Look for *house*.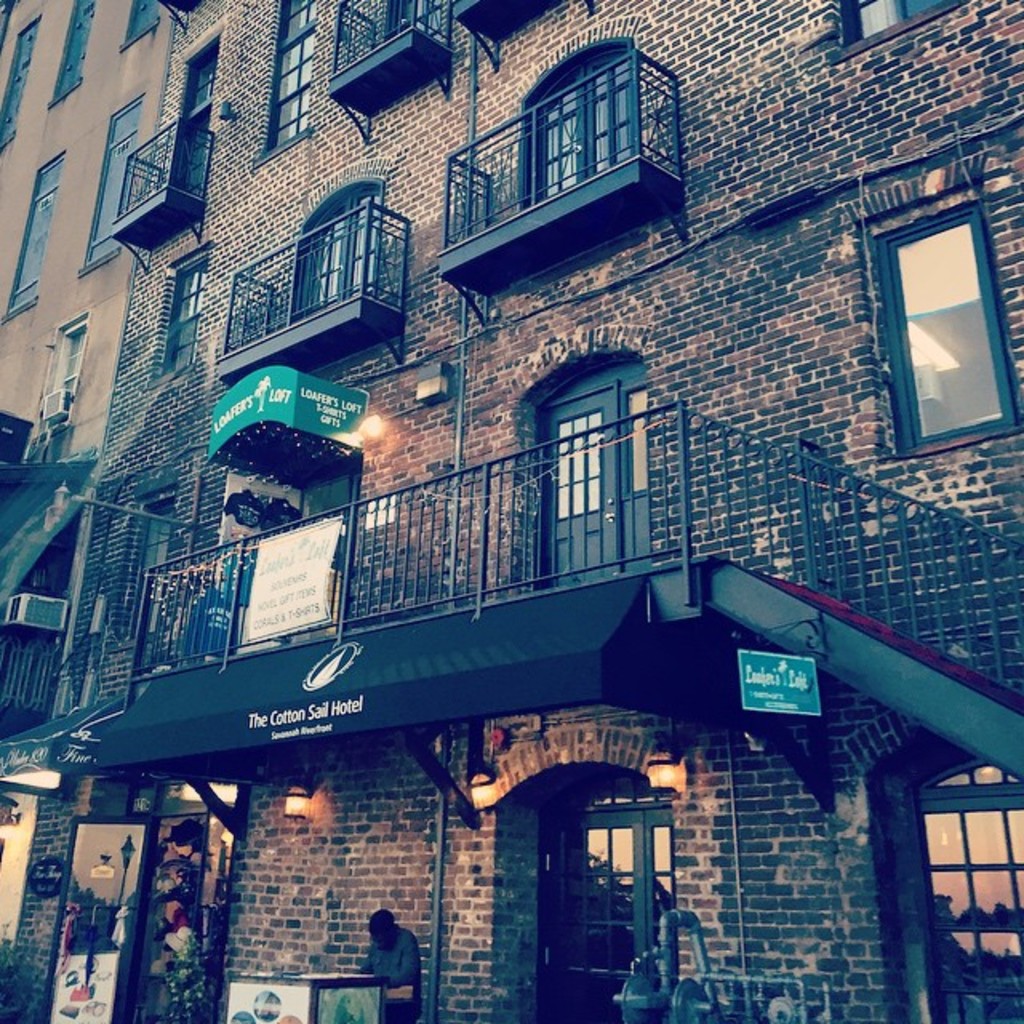
Found: Rect(0, 0, 1022, 1022).
